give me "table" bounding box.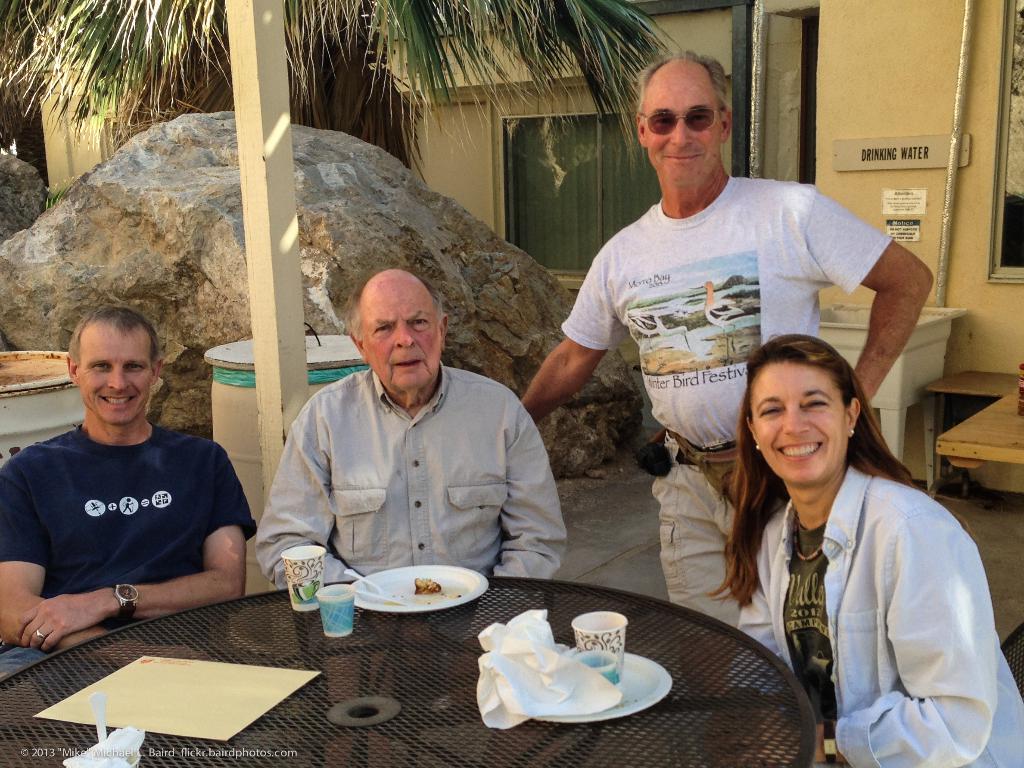
locate(195, 325, 374, 532).
